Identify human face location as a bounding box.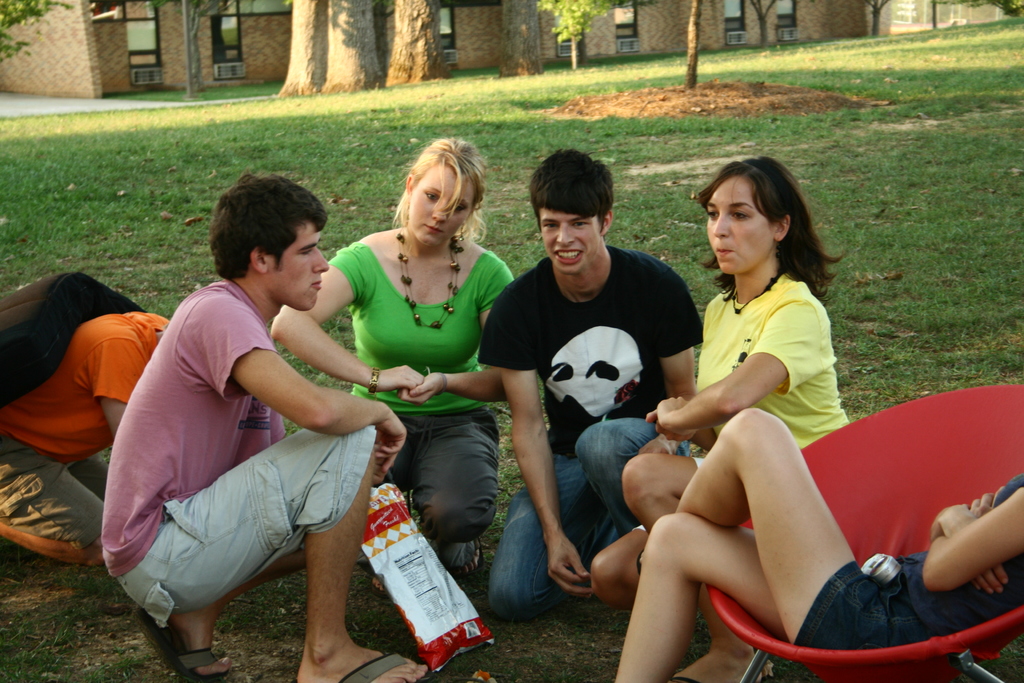
select_region(703, 179, 777, 284).
